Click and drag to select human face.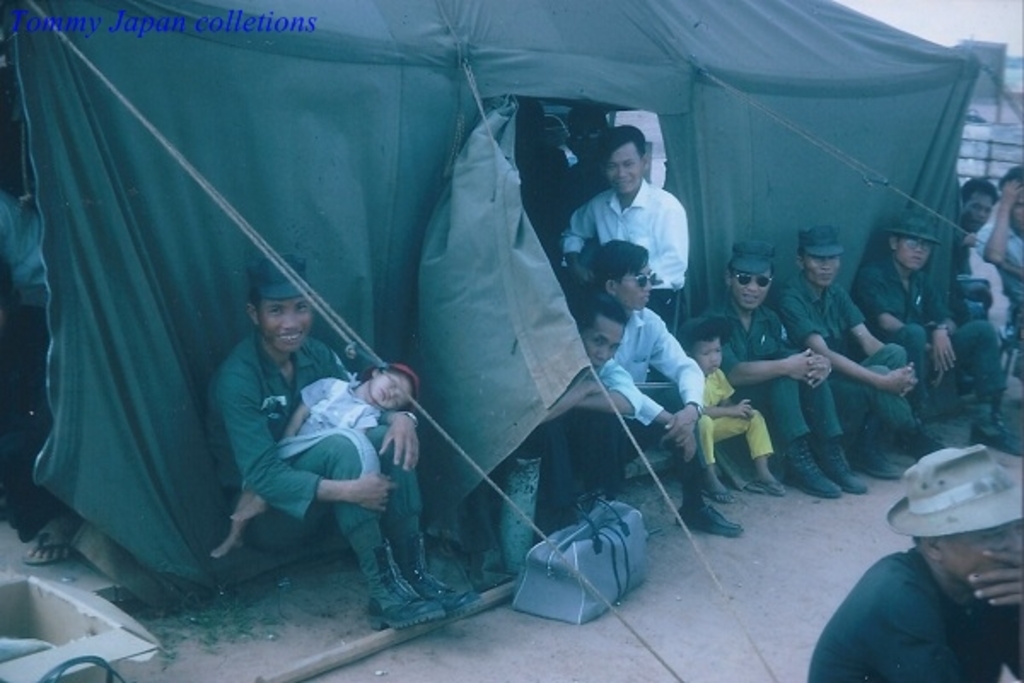
Selection: 263, 289, 312, 352.
